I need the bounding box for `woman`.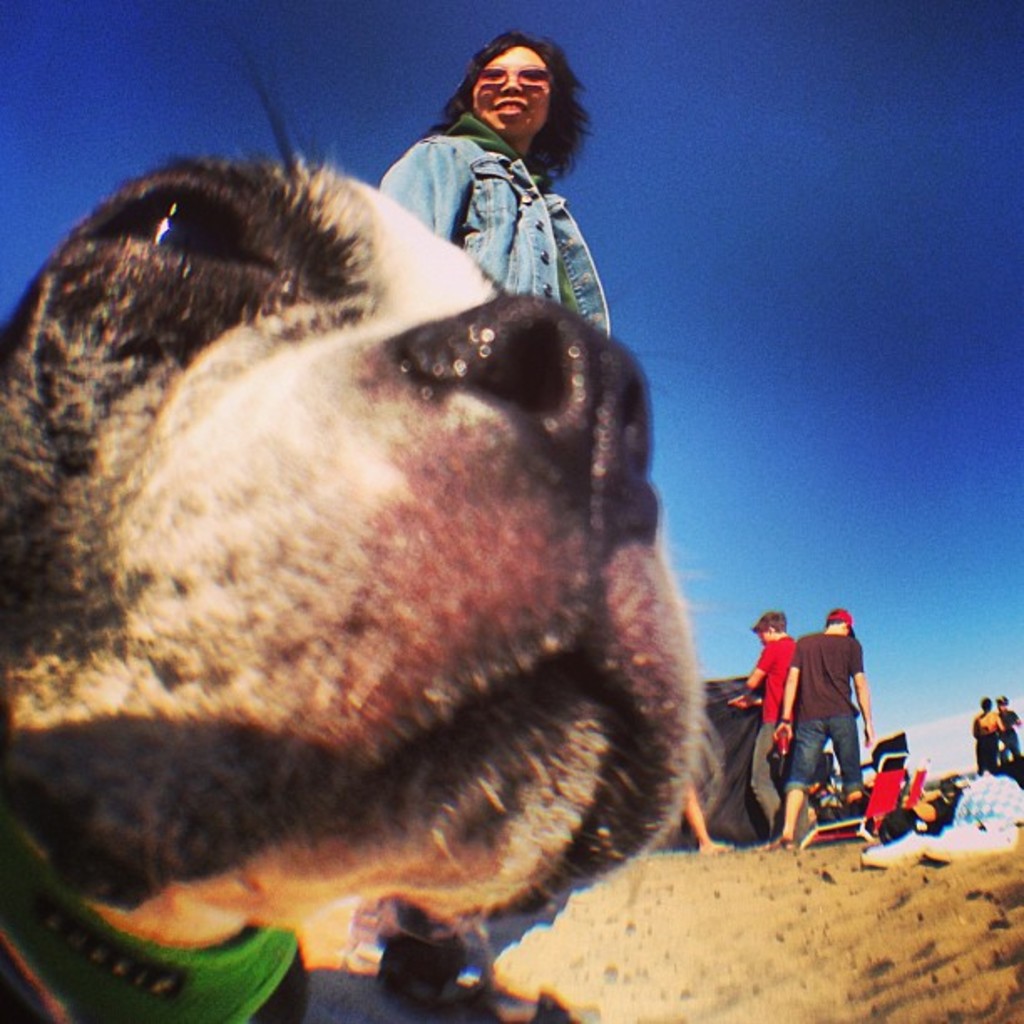
Here it is: box=[353, 22, 616, 323].
